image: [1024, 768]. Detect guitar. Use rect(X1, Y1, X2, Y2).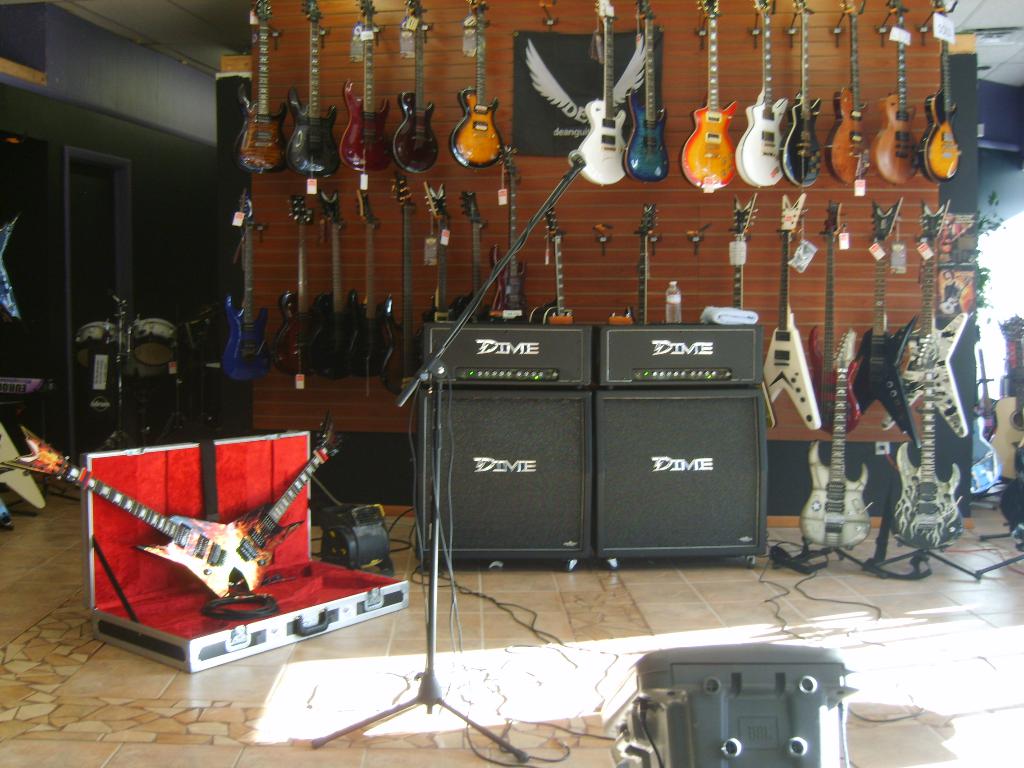
rect(731, 0, 784, 195).
